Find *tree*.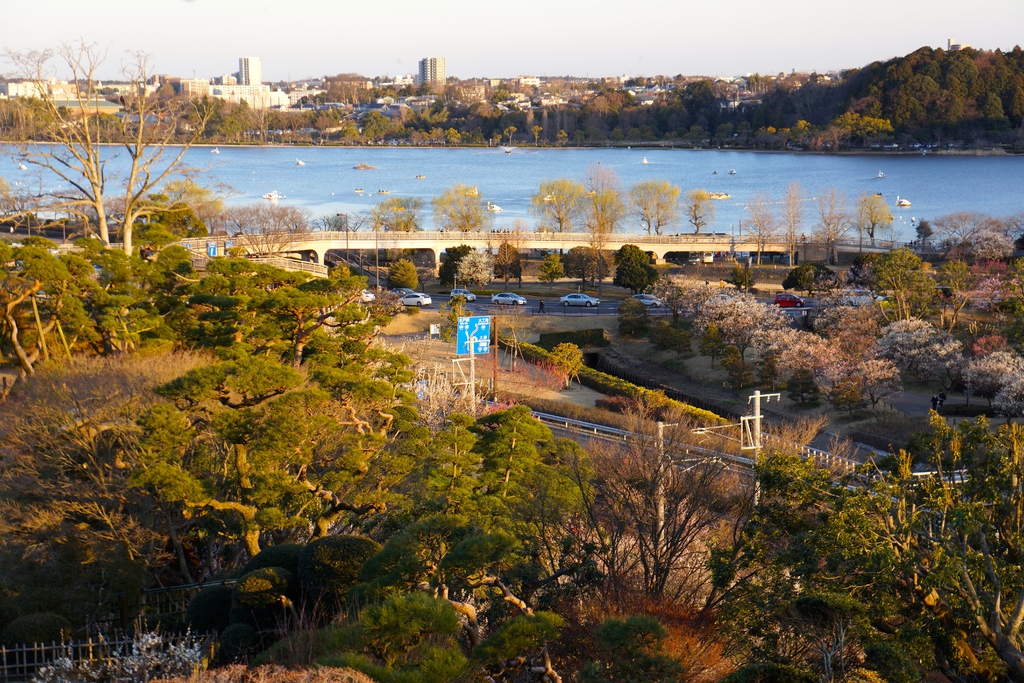
box=[966, 228, 1009, 272].
